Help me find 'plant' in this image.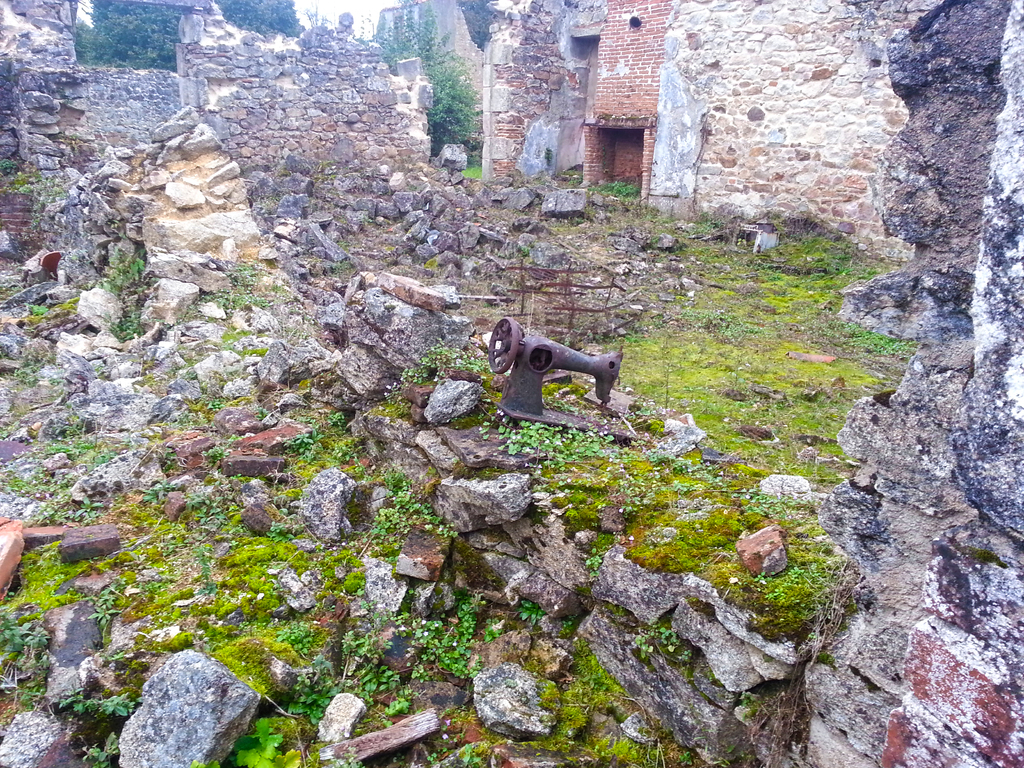
Found it: box(35, 412, 83, 441).
